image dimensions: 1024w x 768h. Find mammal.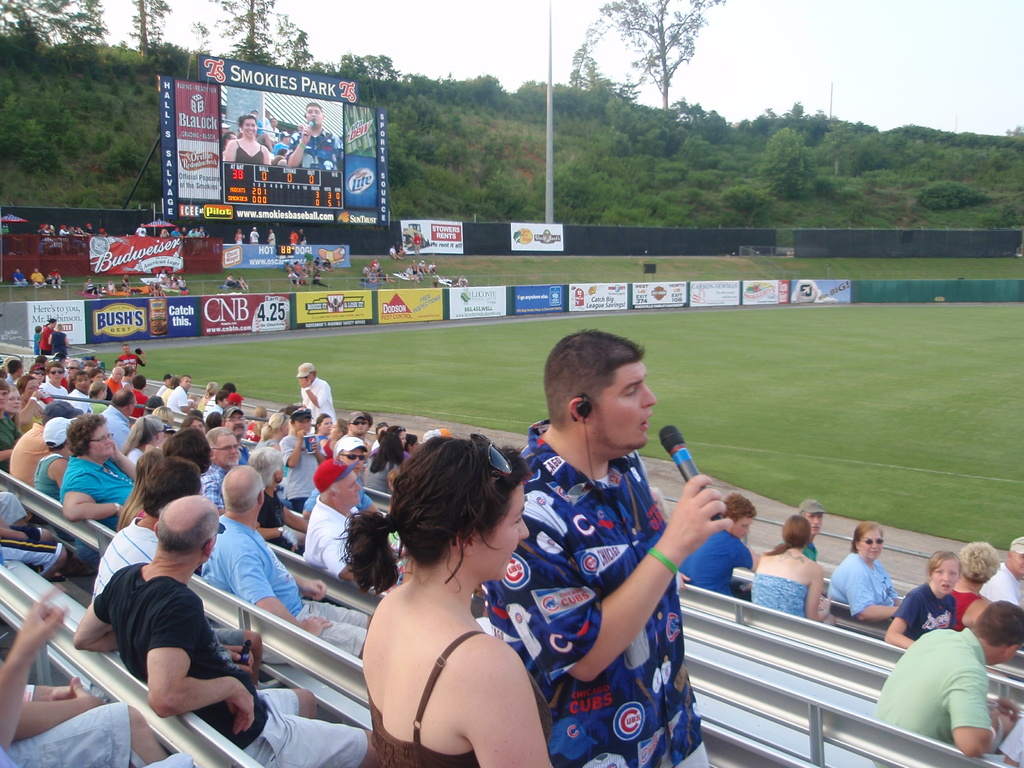
left=411, top=234, right=420, bottom=255.
